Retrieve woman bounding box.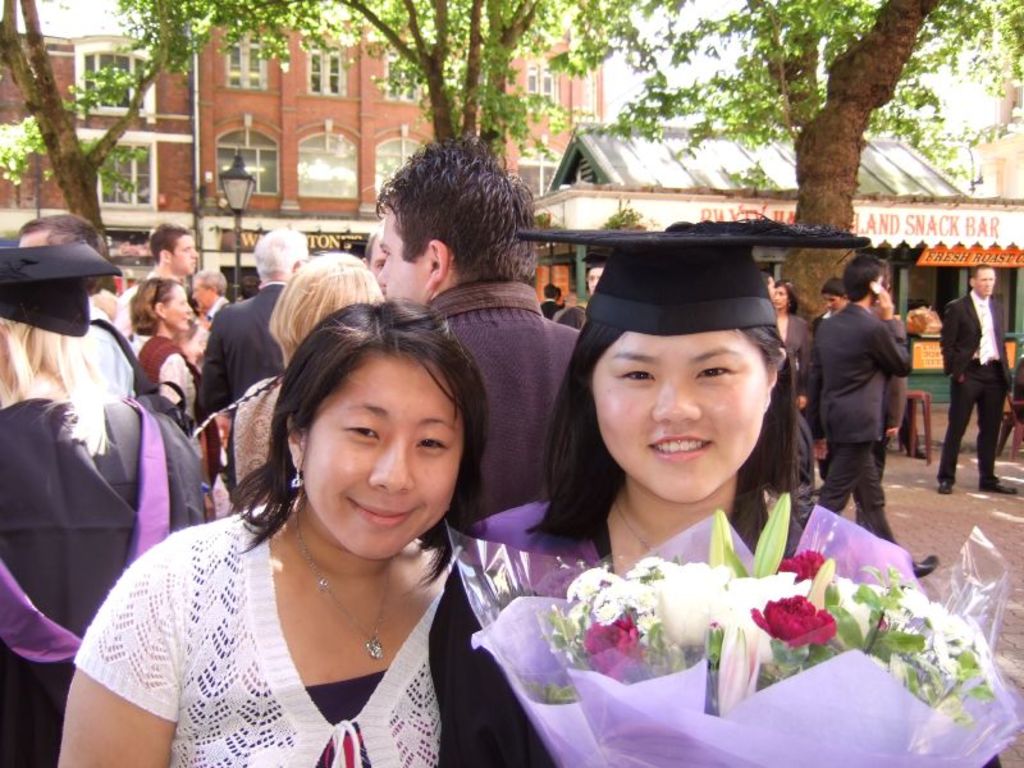
Bounding box: 232/247/389/529.
